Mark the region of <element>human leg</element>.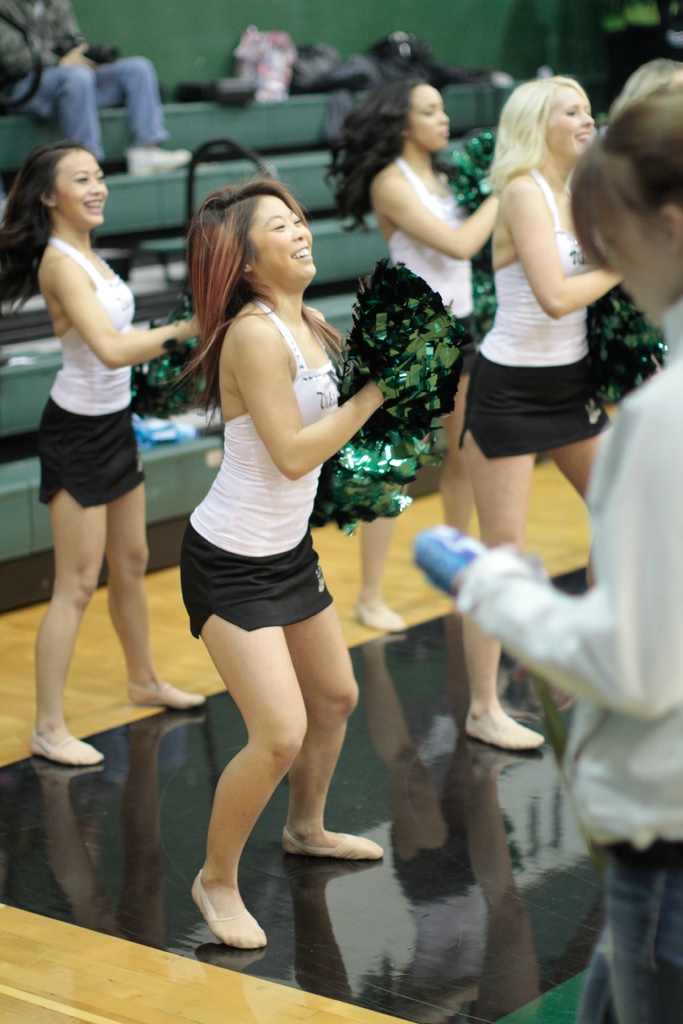
Region: crop(348, 496, 418, 634).
